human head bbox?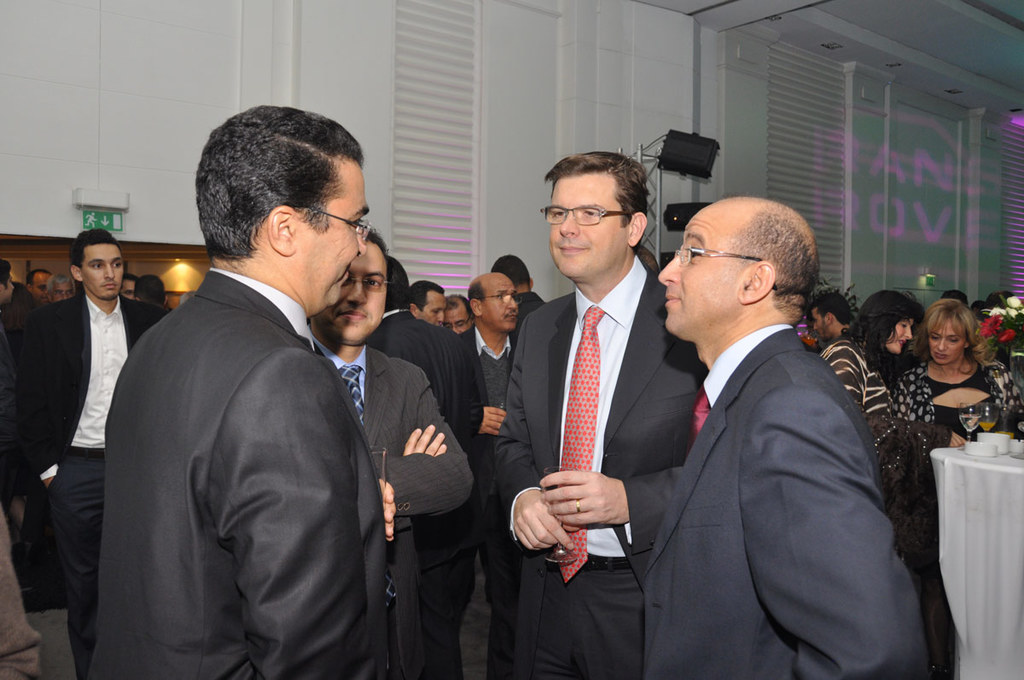
x1=445 y1=294 x2=472 y2=334
